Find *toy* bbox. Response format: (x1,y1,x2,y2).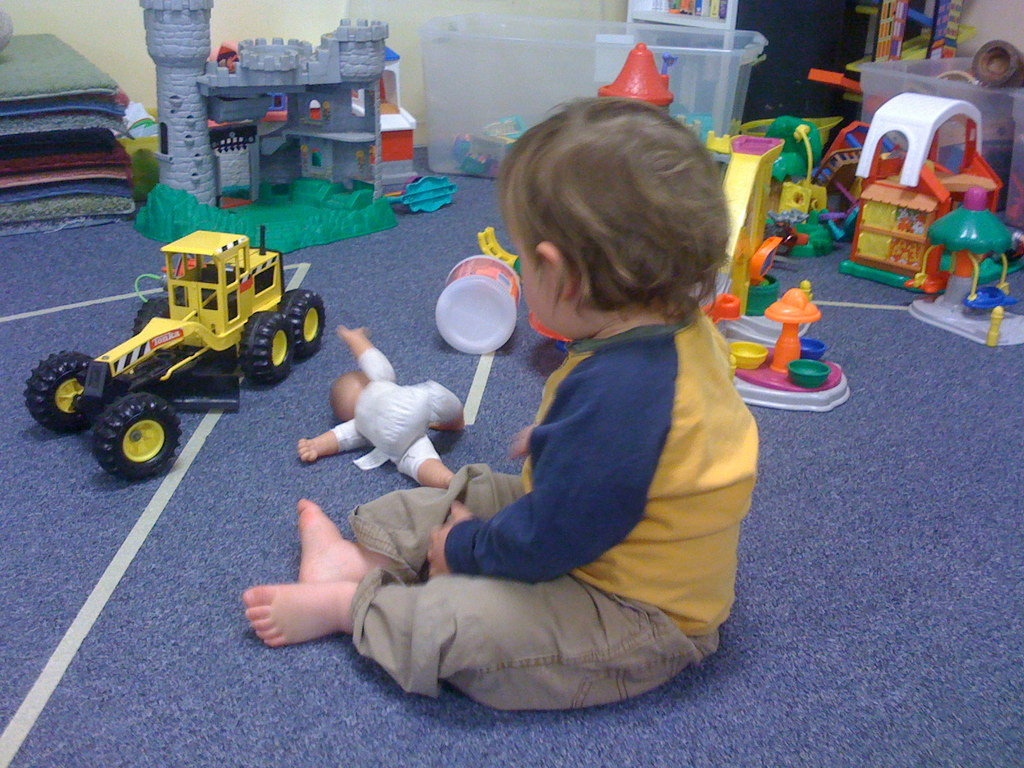
(598,40,851,413).
